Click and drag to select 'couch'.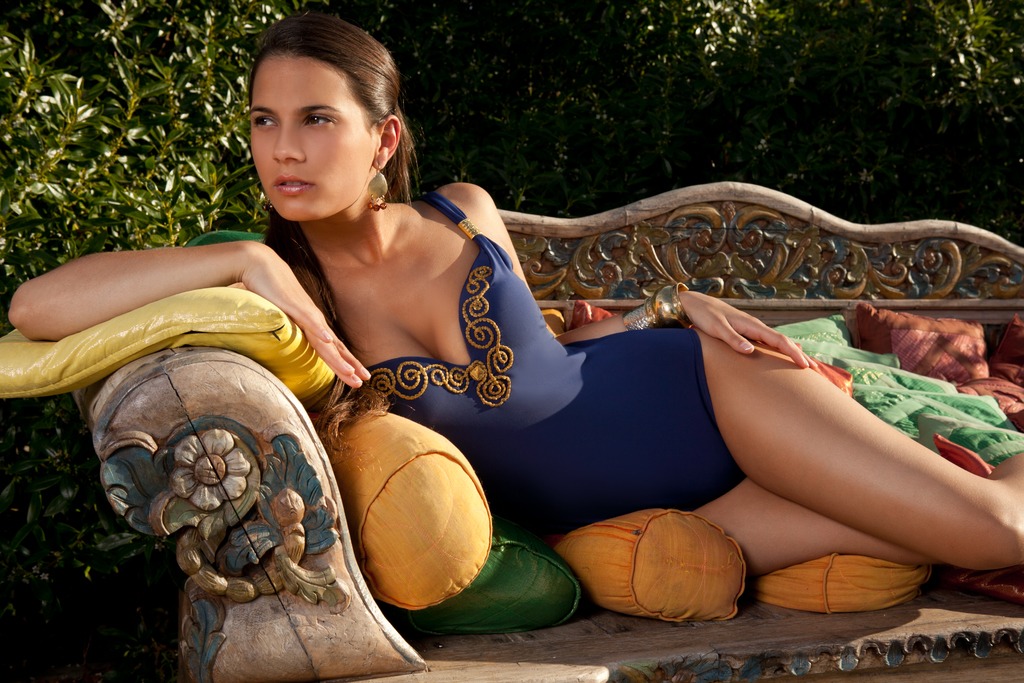
Selection: pyautogui.locateOnScreen(179, 167, 1023, 650).
